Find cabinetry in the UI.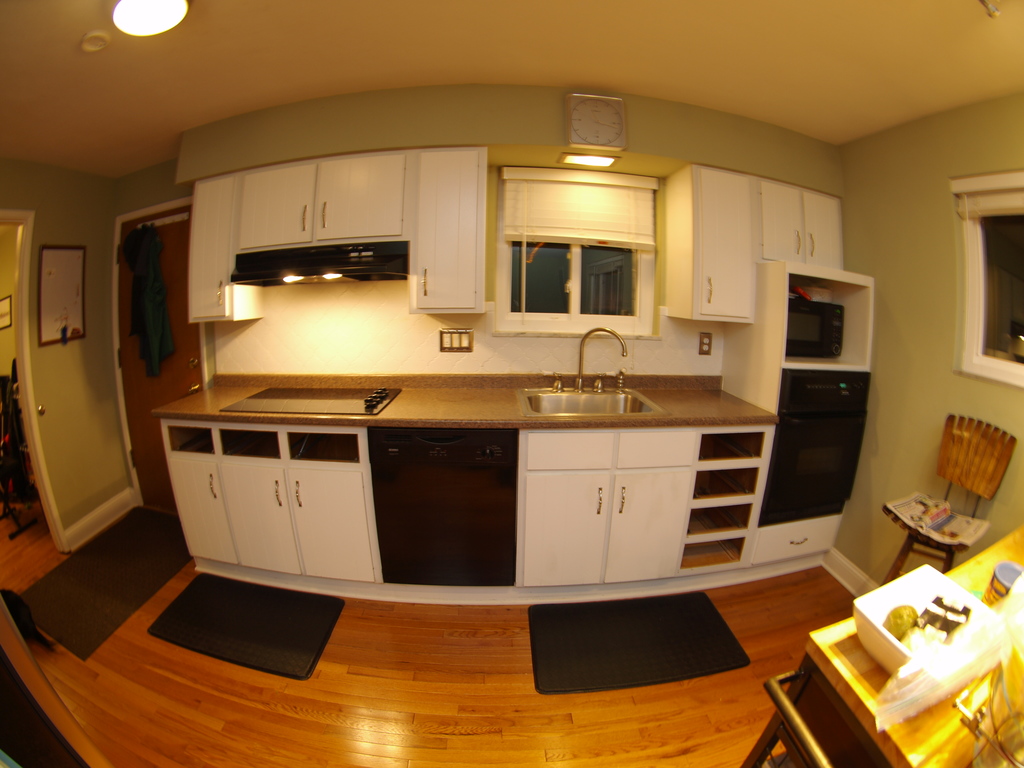
UI element at bbox=(187, 148, 504, 311).
